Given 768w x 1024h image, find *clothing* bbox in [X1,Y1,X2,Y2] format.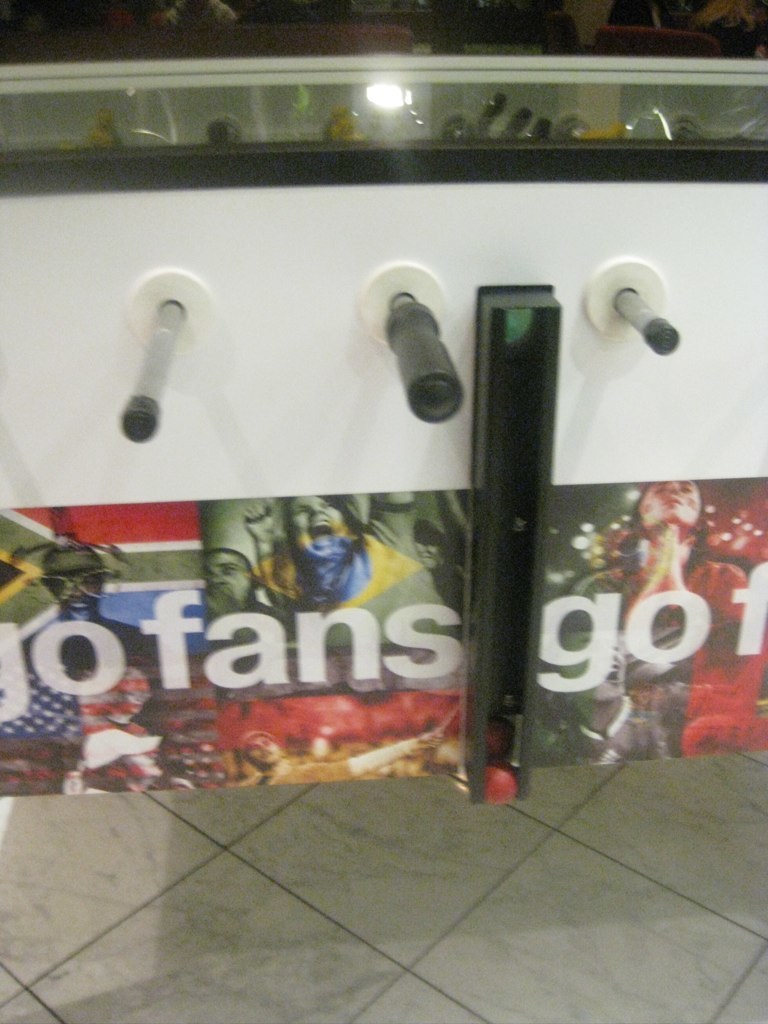
[13,614,156,676].
